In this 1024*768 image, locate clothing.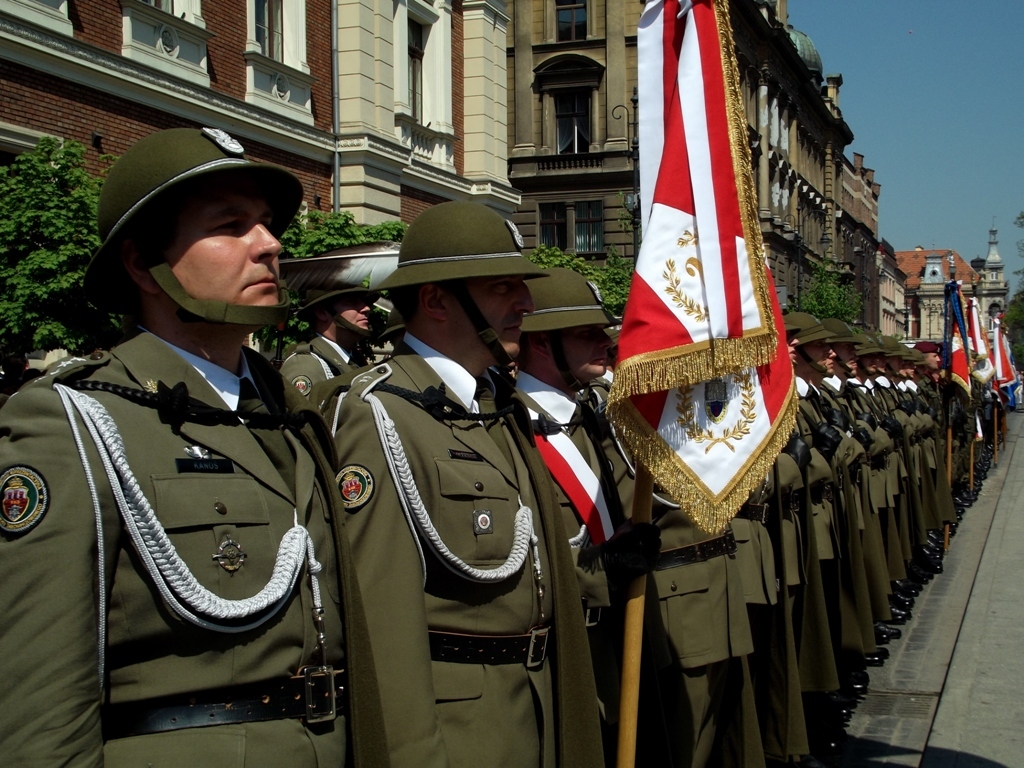
Bounding box: (20,289,391,746).
